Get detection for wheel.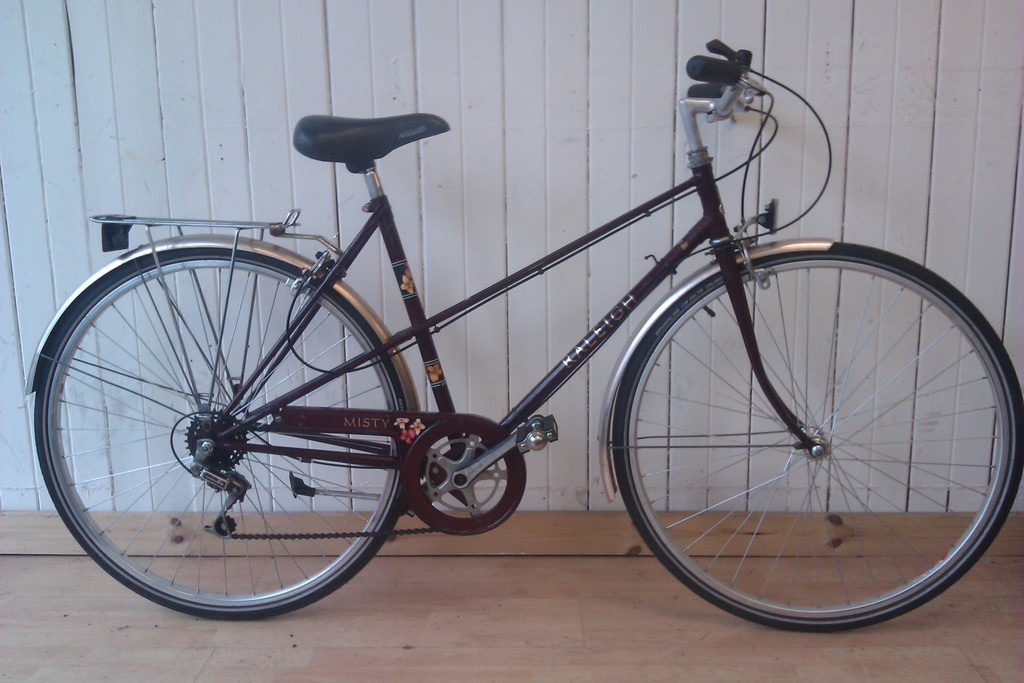
Detection: box=[614, 242, 1022, 633].
